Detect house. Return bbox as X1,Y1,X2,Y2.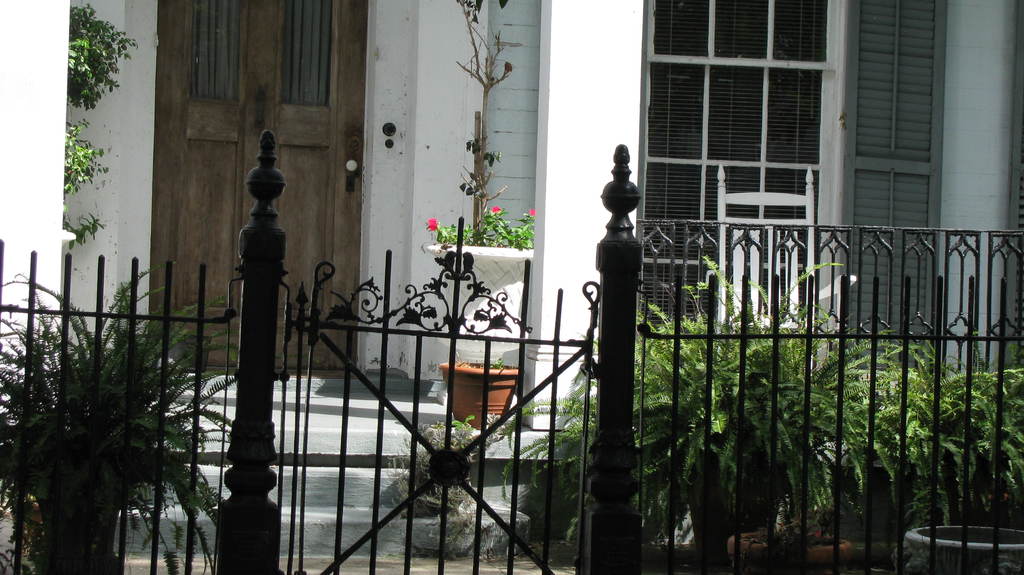
28,0,1023,483.
